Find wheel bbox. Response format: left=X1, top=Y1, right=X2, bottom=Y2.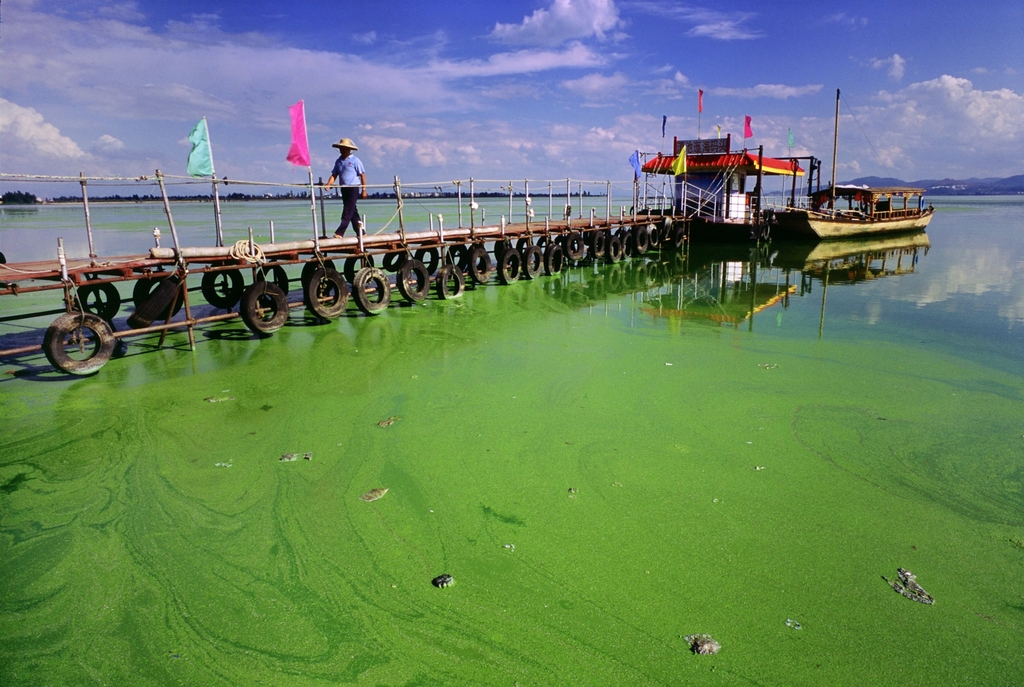
left=468, top=244, right=485, bottom=249.
